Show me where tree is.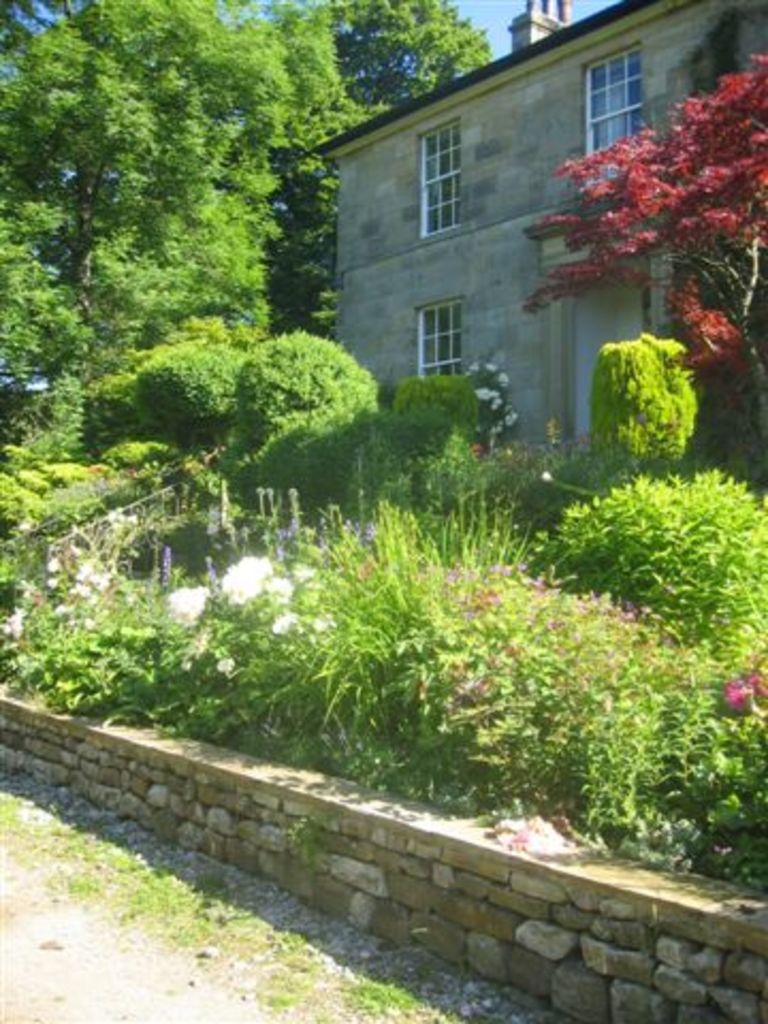
tree is at 497 28 766 523.
